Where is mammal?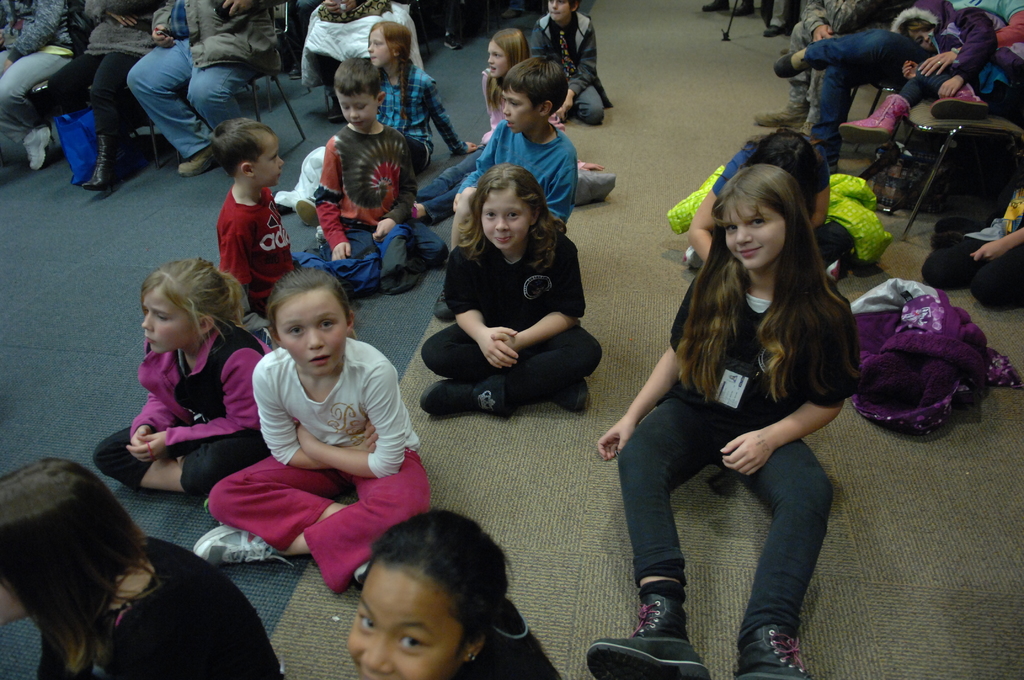
select_region(406, 155, 612, 425).
